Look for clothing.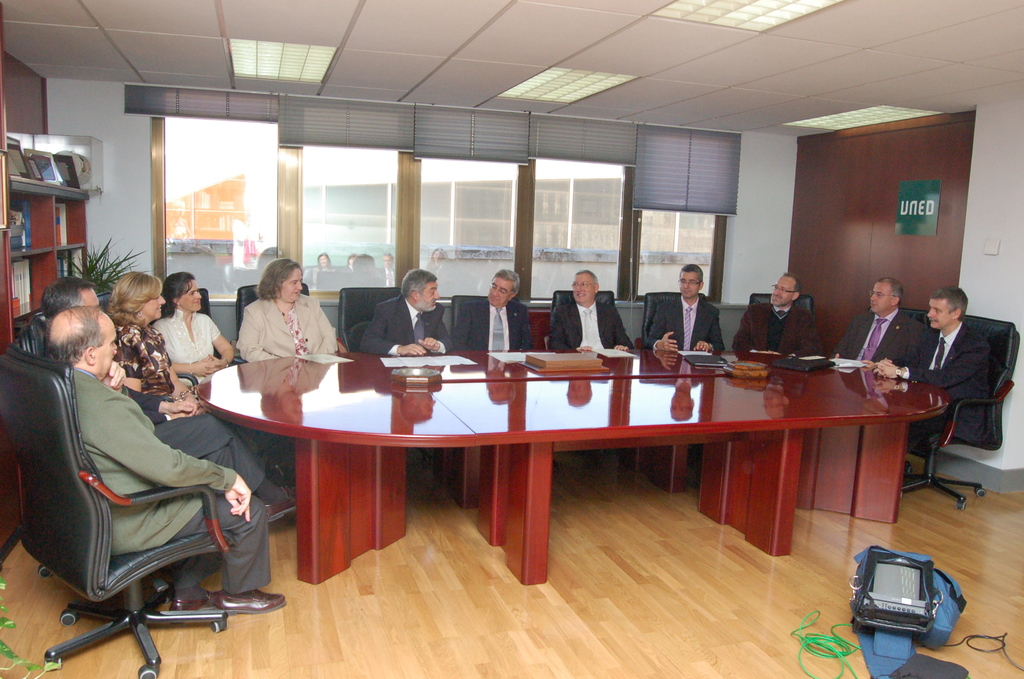
Found: (452, 299, 531, 352).
